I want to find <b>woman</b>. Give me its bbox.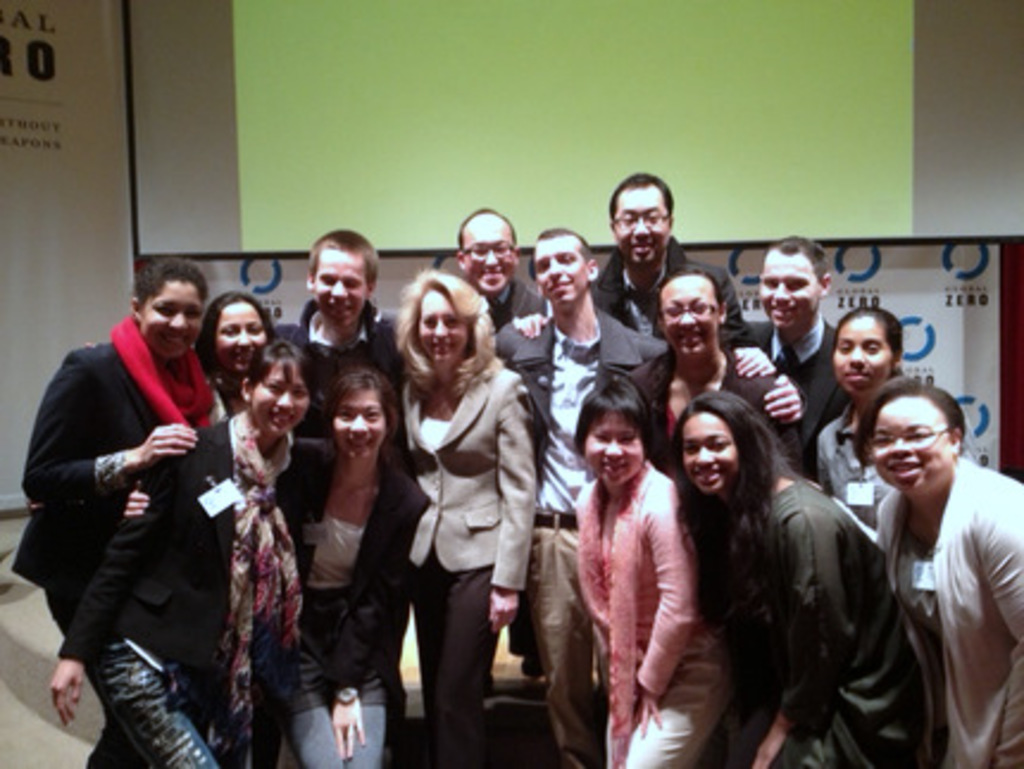
[left=7, top=255, right=205, bottom=759].
